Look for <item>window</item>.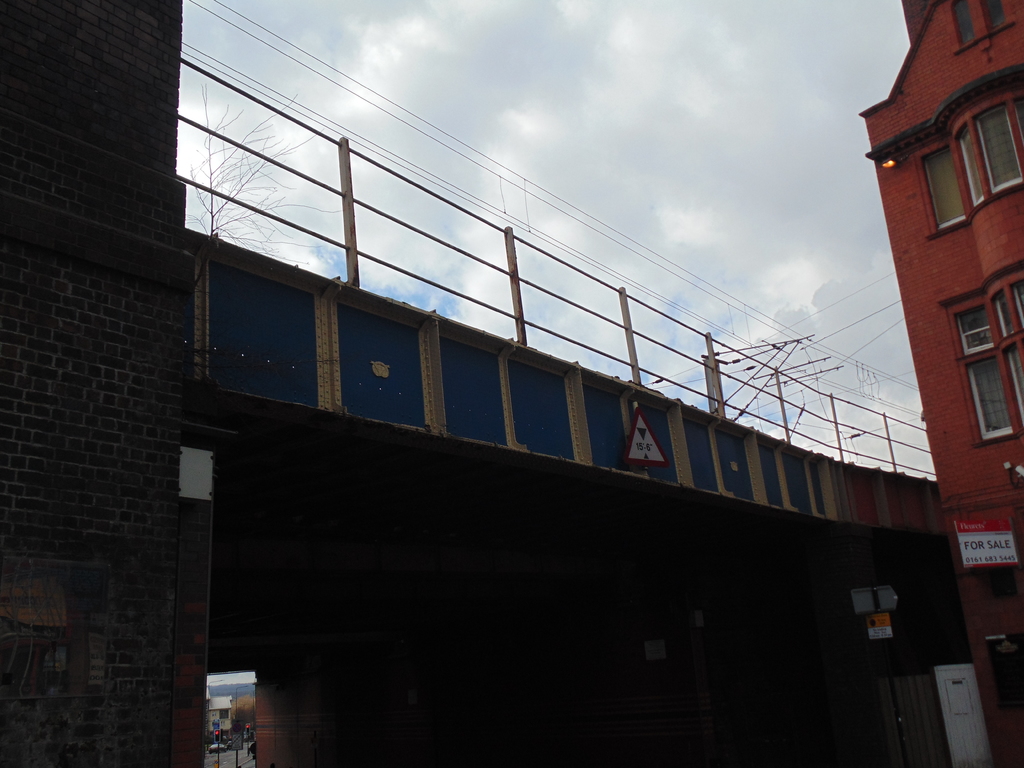
Found: (x1=948, y1=278, x2=1023, y2=450).
